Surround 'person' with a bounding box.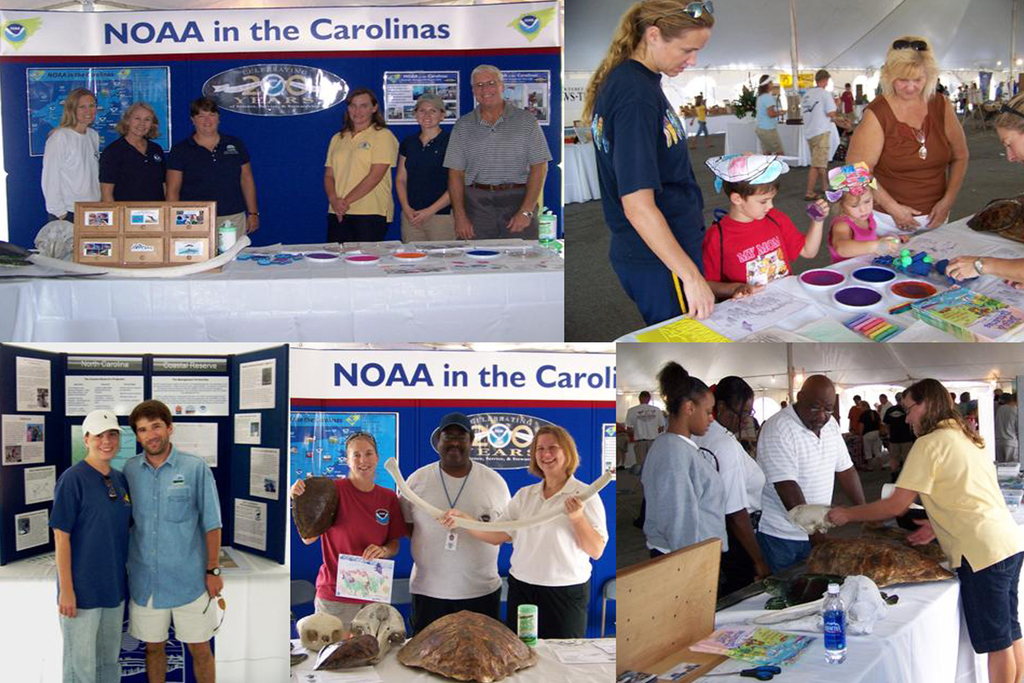
(left=821, top=179, right=884, bottom=247).
